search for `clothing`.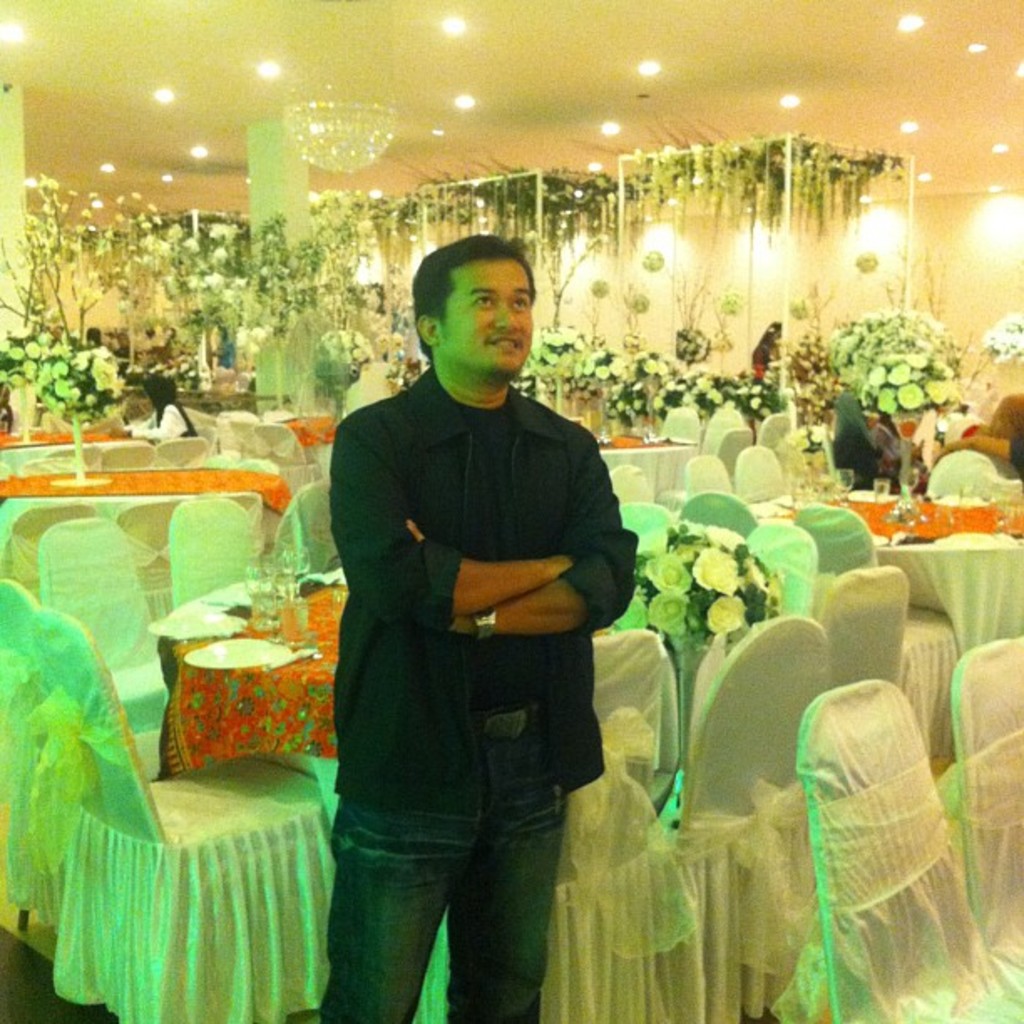
Found at region(878, 415, 922, 490).
